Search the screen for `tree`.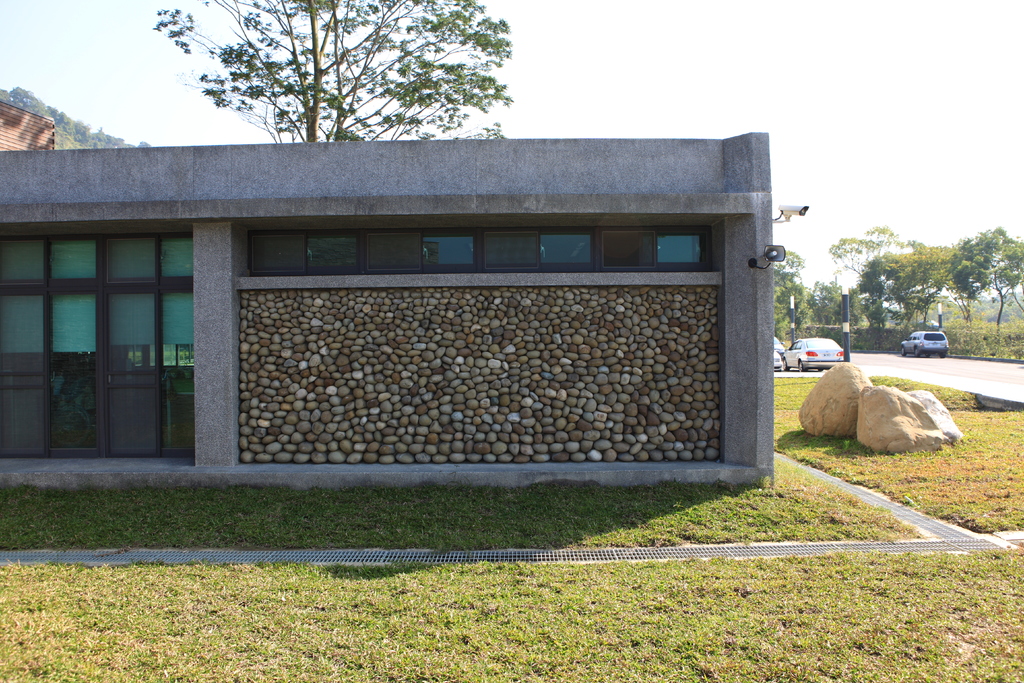
Found at select_region(853, 252, 895, 353).
